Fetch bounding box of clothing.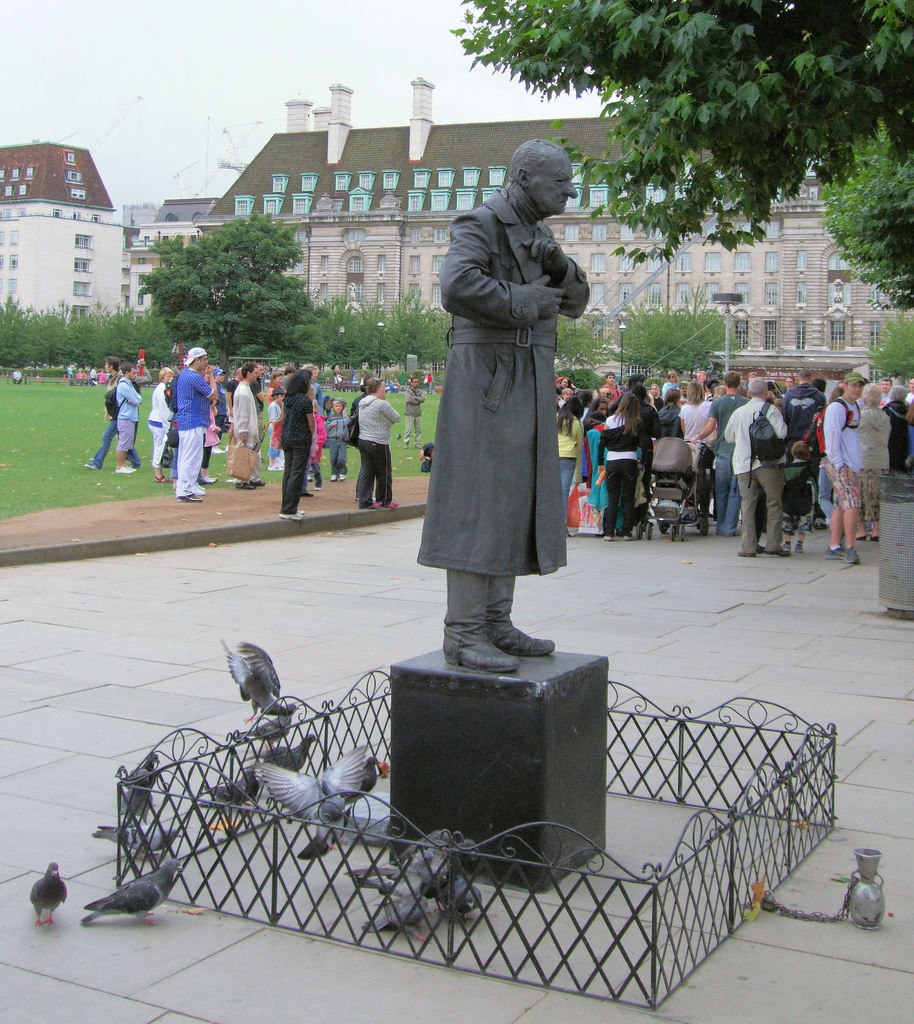
Bbox: box(354, 388, 401, 507).
